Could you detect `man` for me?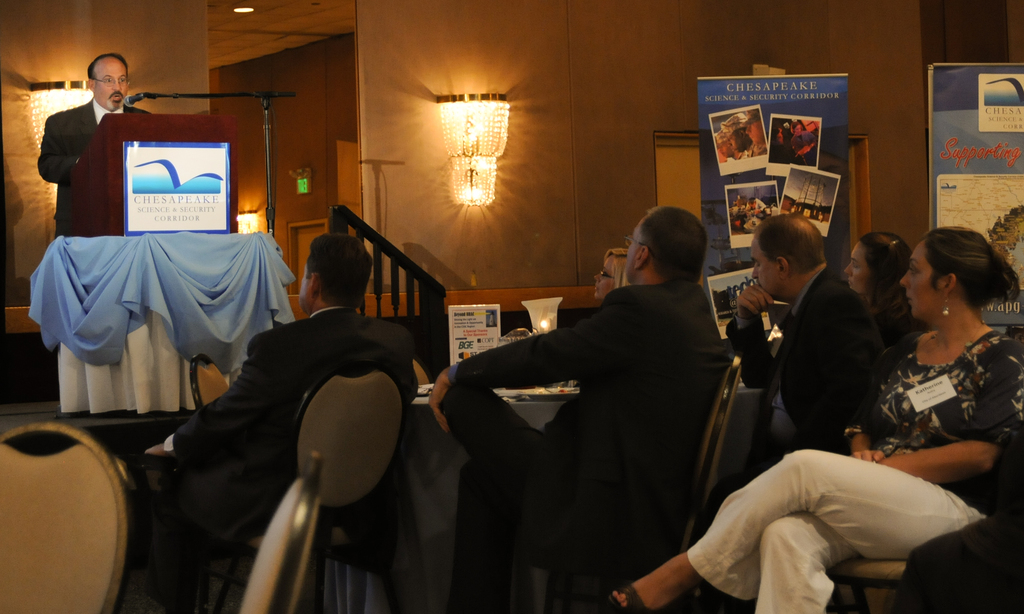
Detection result: bbox=[445, 201, 764, 599].
